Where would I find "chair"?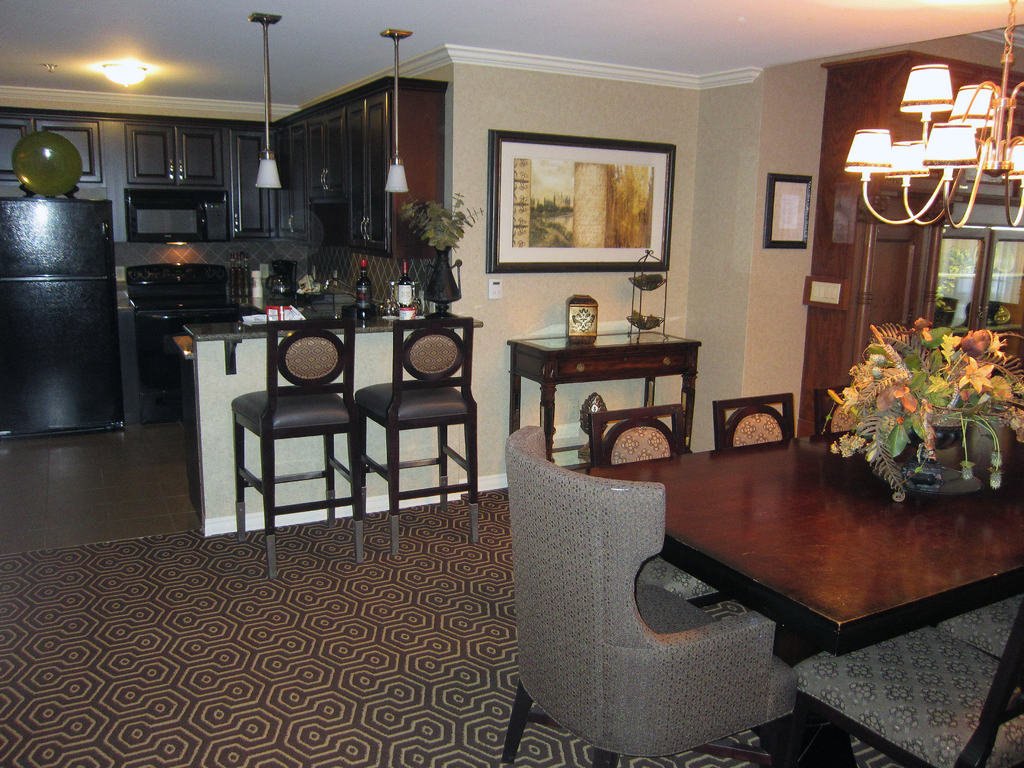
At l=349, t=306, r=477, b=520.
